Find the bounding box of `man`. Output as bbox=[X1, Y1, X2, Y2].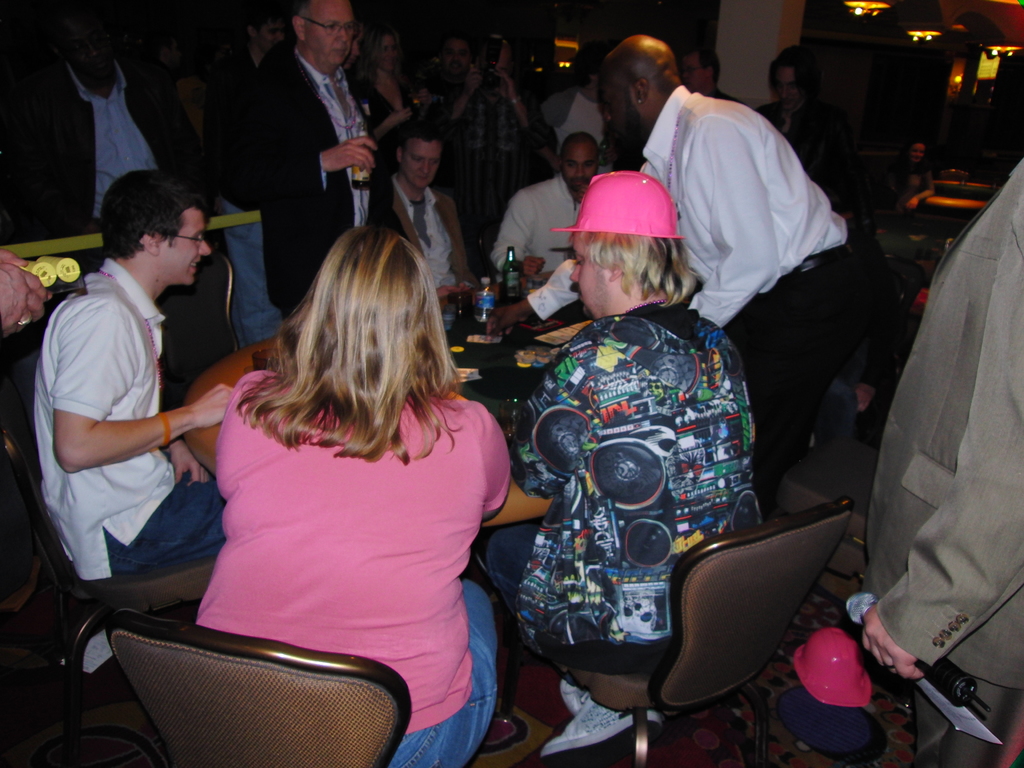
bbox=[488, 29, 856, 505].
